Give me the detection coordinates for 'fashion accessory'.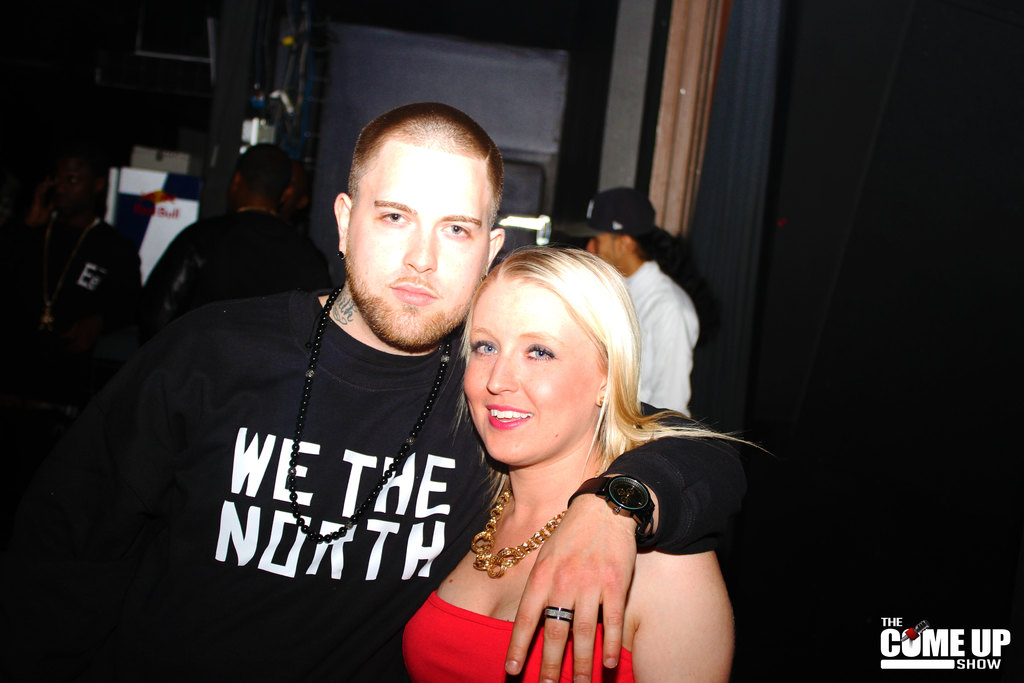
select_region(598, 393, 611, 407).
